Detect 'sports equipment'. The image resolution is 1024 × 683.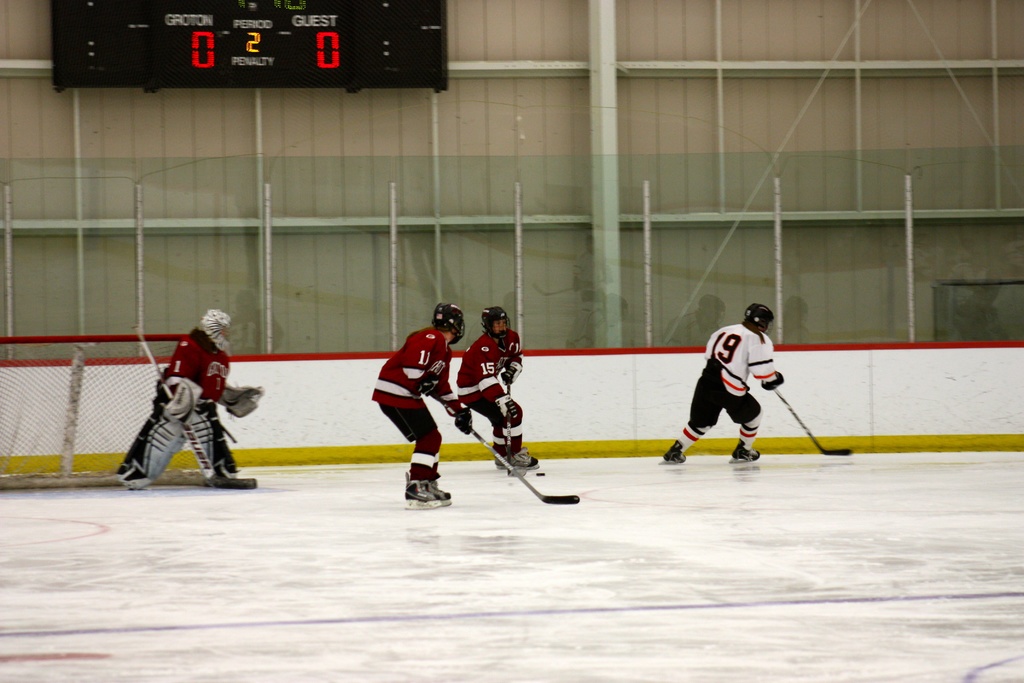
x1=757 y1=371 x2=785 y2=392.
